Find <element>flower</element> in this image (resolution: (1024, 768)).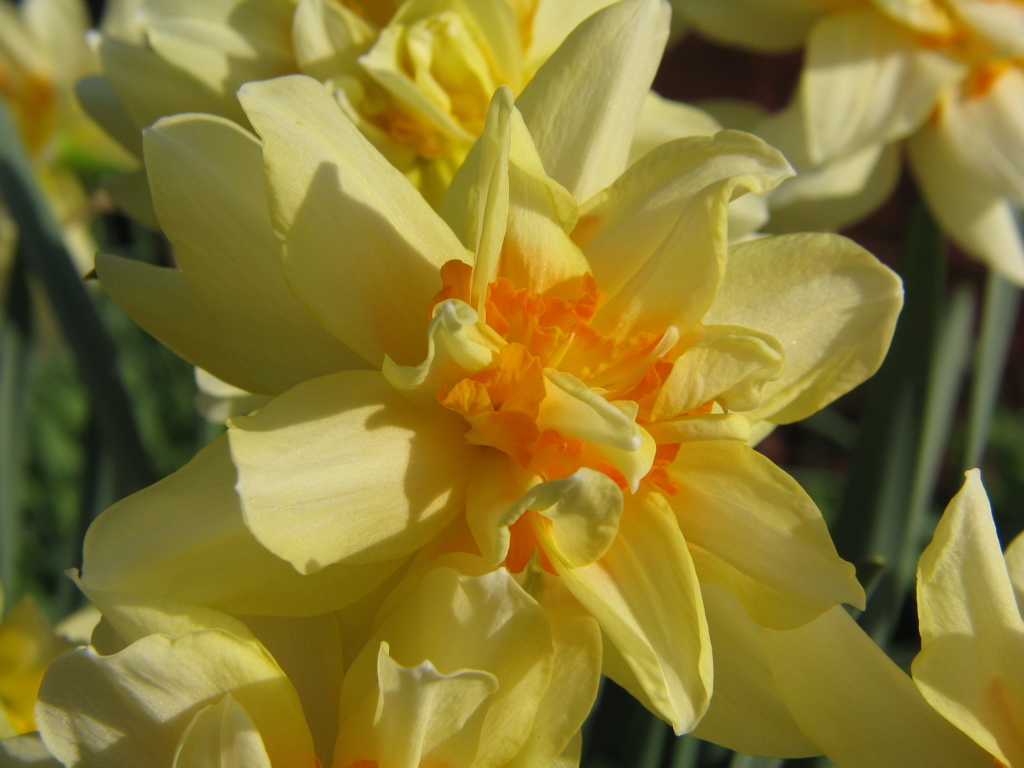
(x1=87, y1=0, x2=707, y2=237).
